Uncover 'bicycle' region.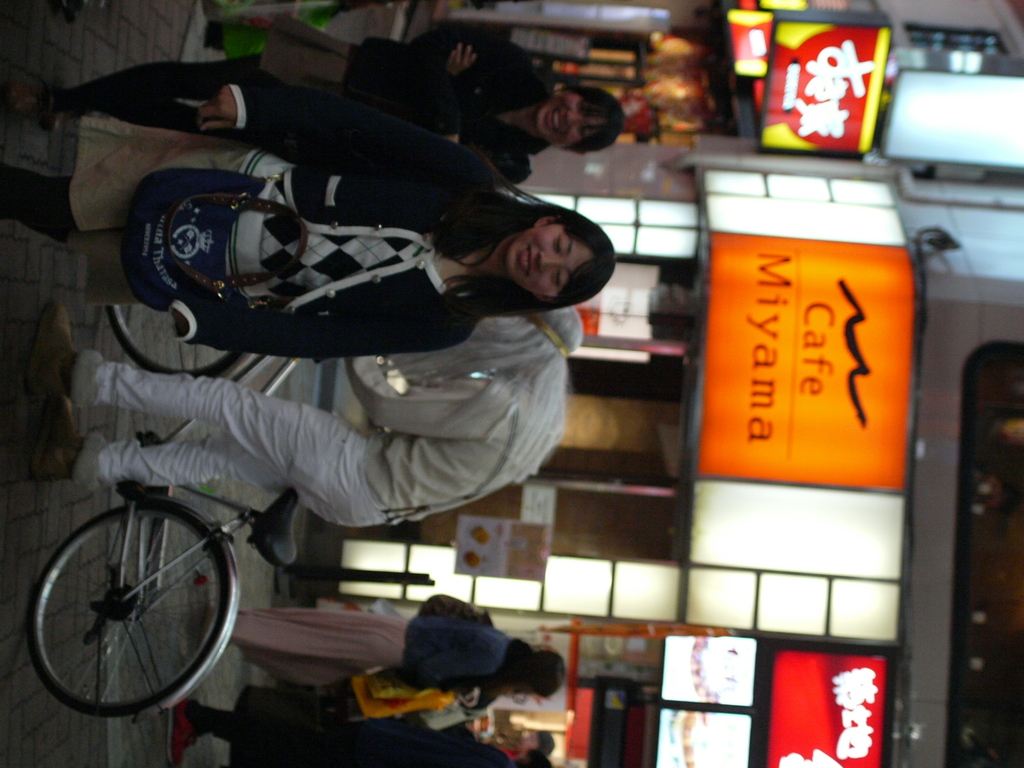
Uncovered: 26, 300, 322, 724.
